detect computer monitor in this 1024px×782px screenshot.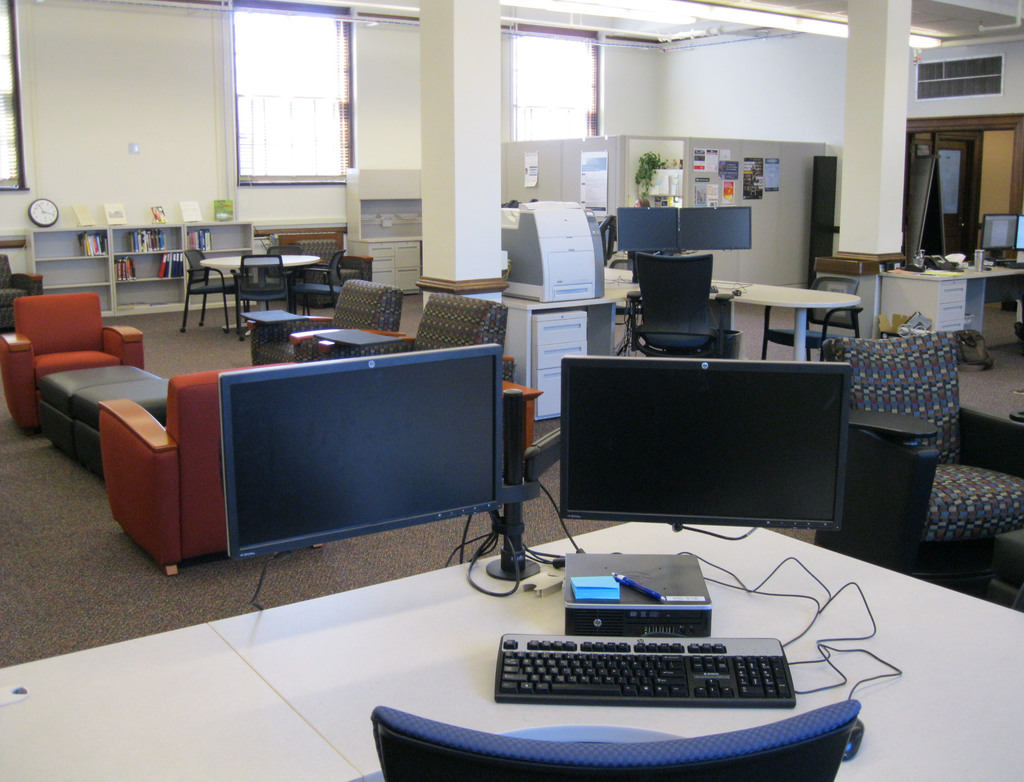
Detection: l=1012, t=213, r=1023, b=250.
